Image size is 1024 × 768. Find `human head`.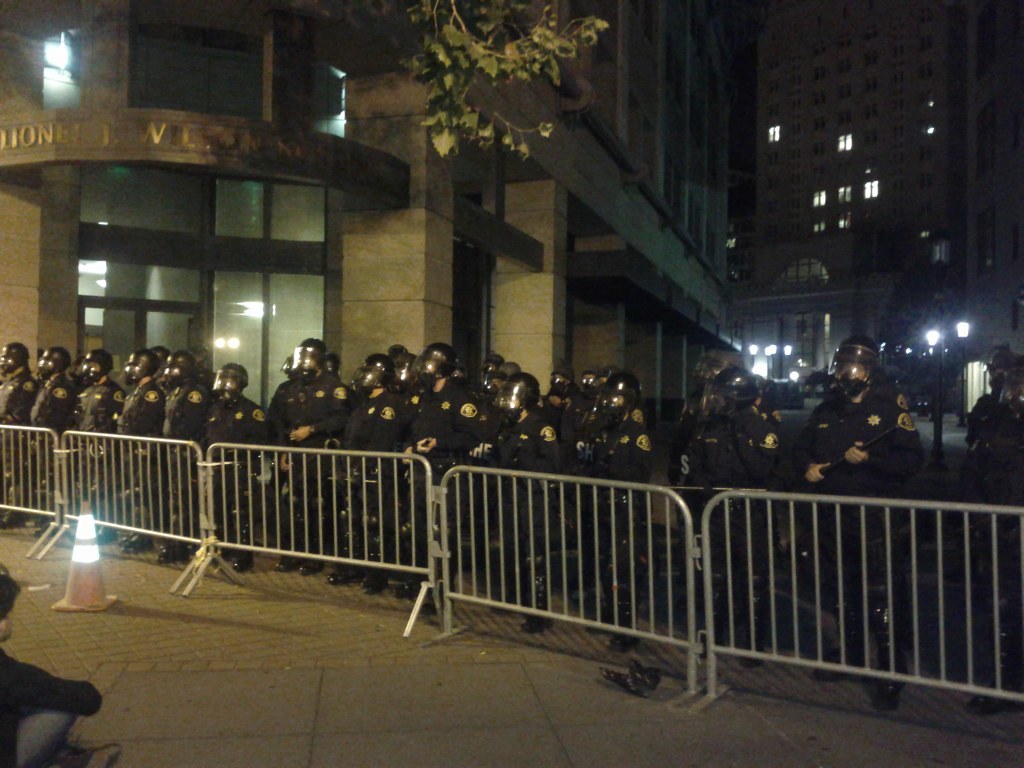
BBox(35, 346, 70, 379).
